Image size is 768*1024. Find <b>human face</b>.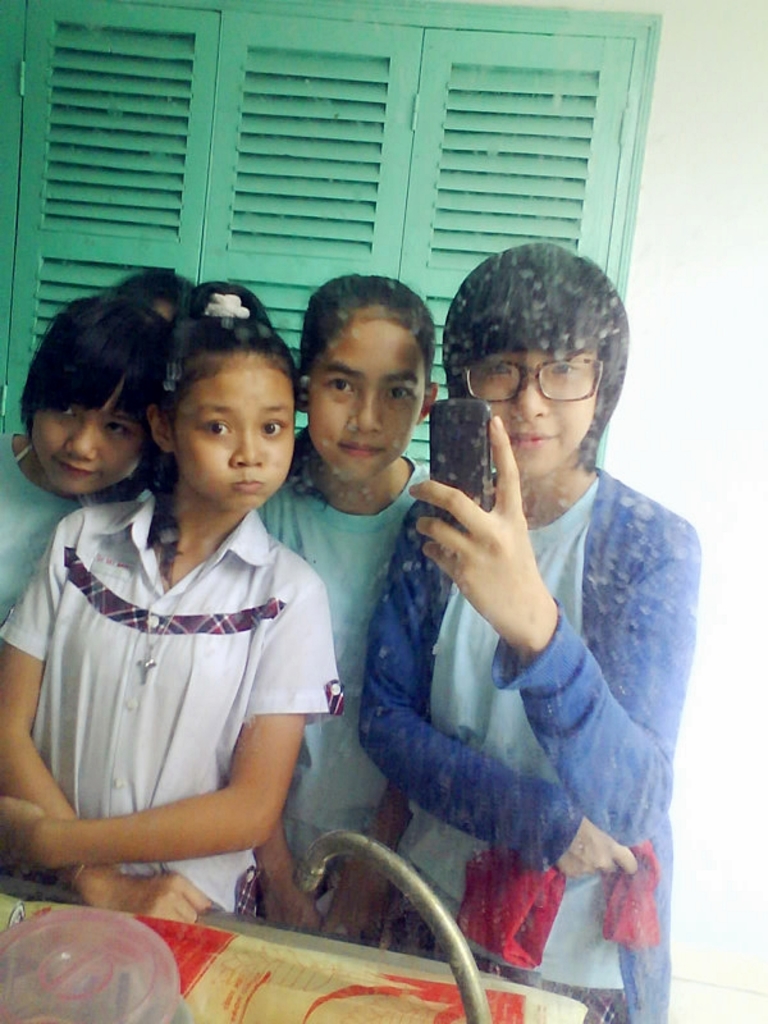
box(177, 361, 298, 504).
